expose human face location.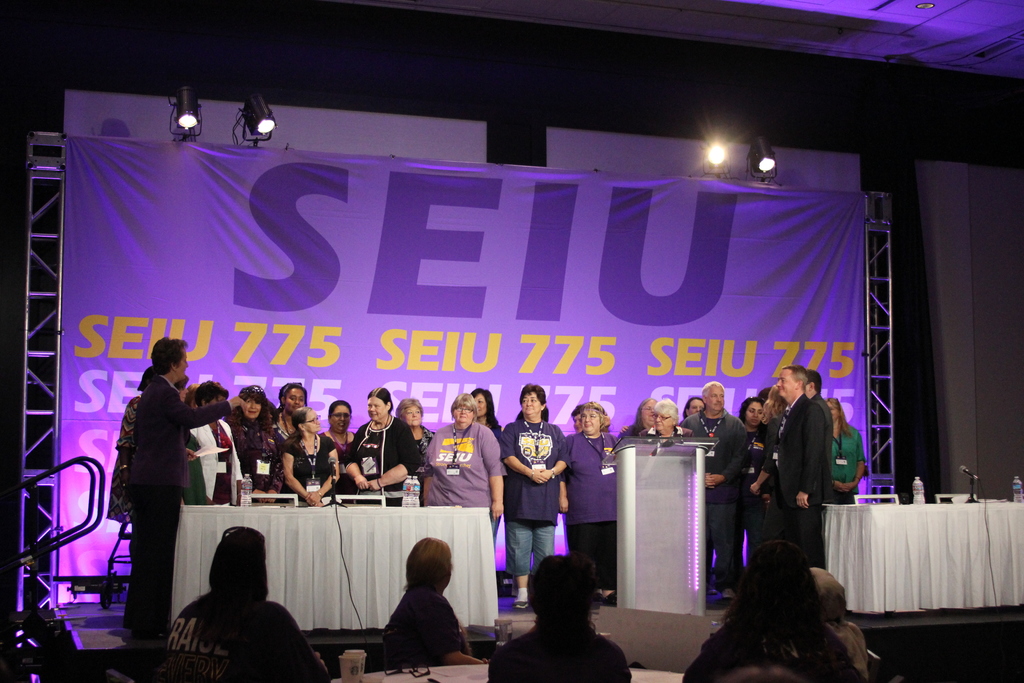
Exposed at box=[291, 389, 305, 410].
